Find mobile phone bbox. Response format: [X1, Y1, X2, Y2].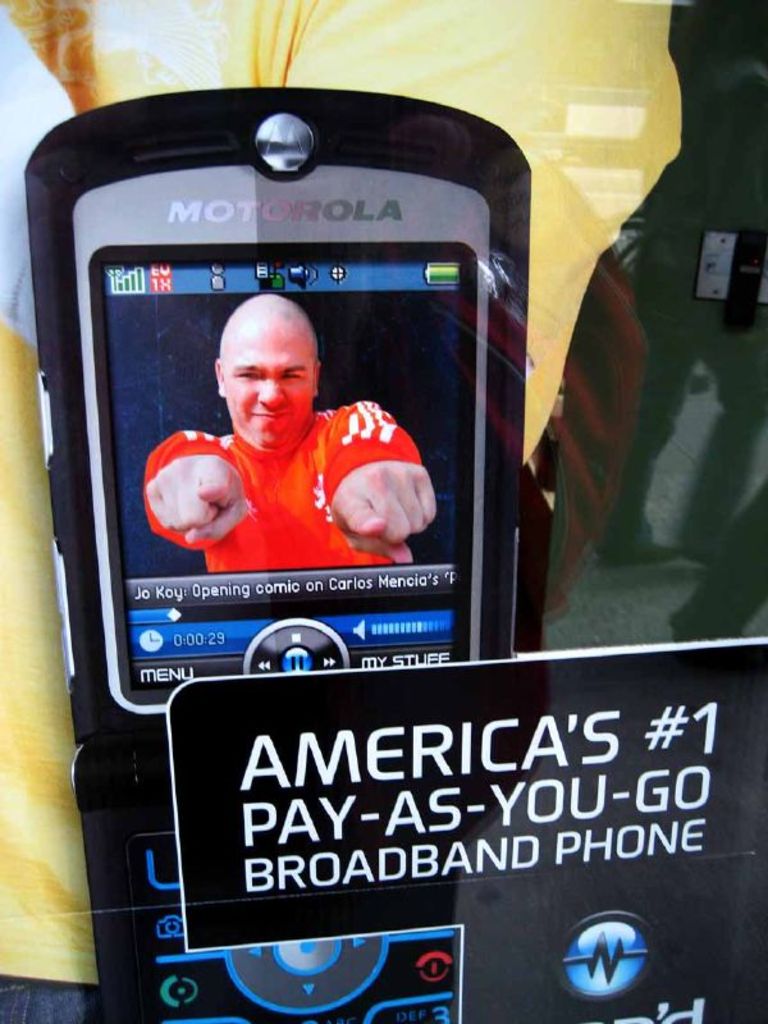
[20, 79, 544, 1023].
